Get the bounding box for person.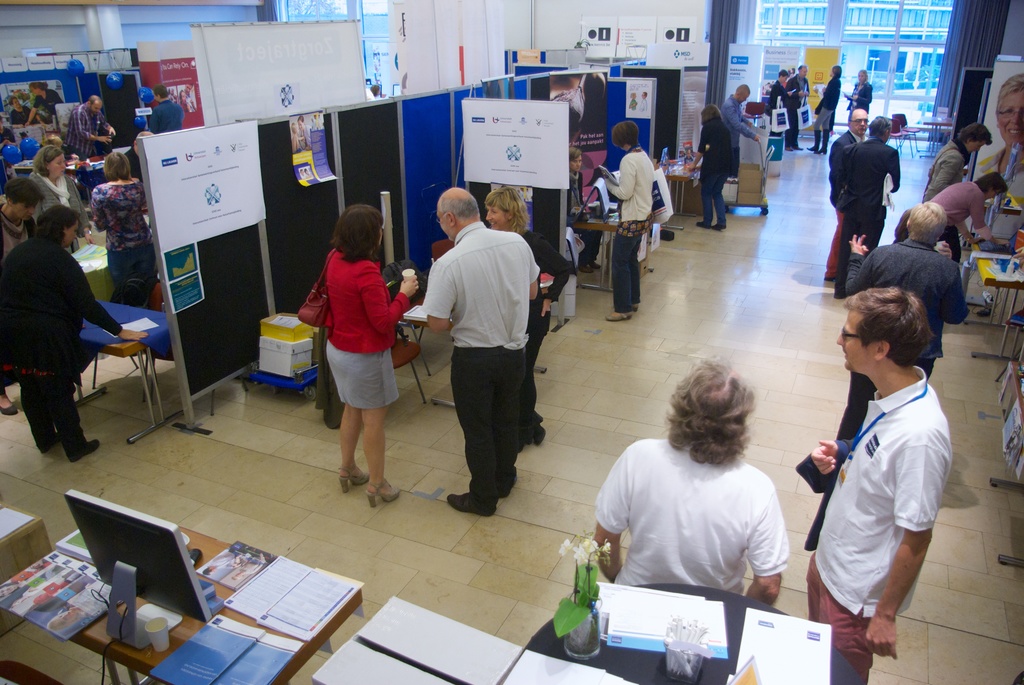
<region>925, 169, 1004, 253</region>.
